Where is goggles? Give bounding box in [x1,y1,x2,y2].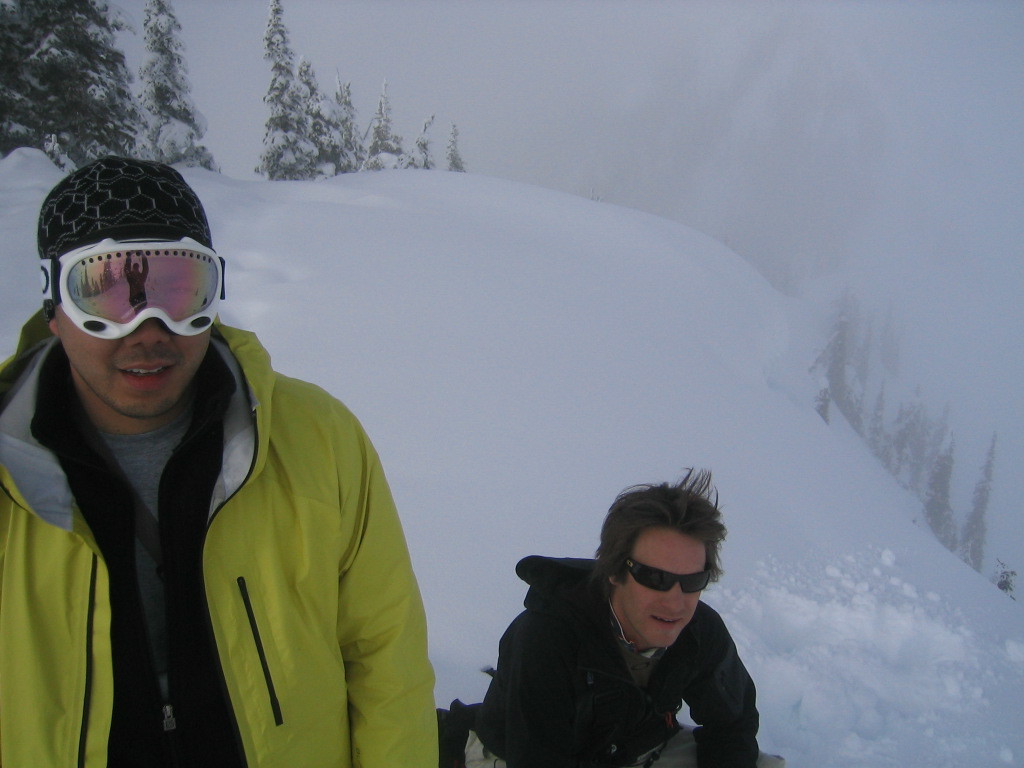
[49,238,206,342].
